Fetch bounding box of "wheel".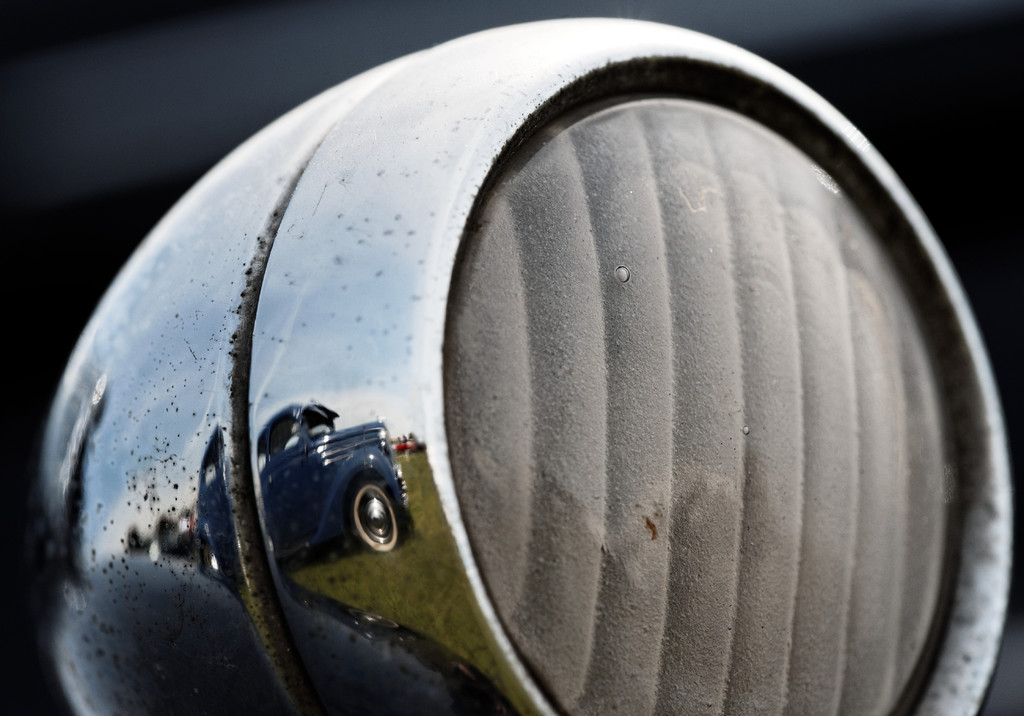
Bbox: (348, 477, 404, 553).
